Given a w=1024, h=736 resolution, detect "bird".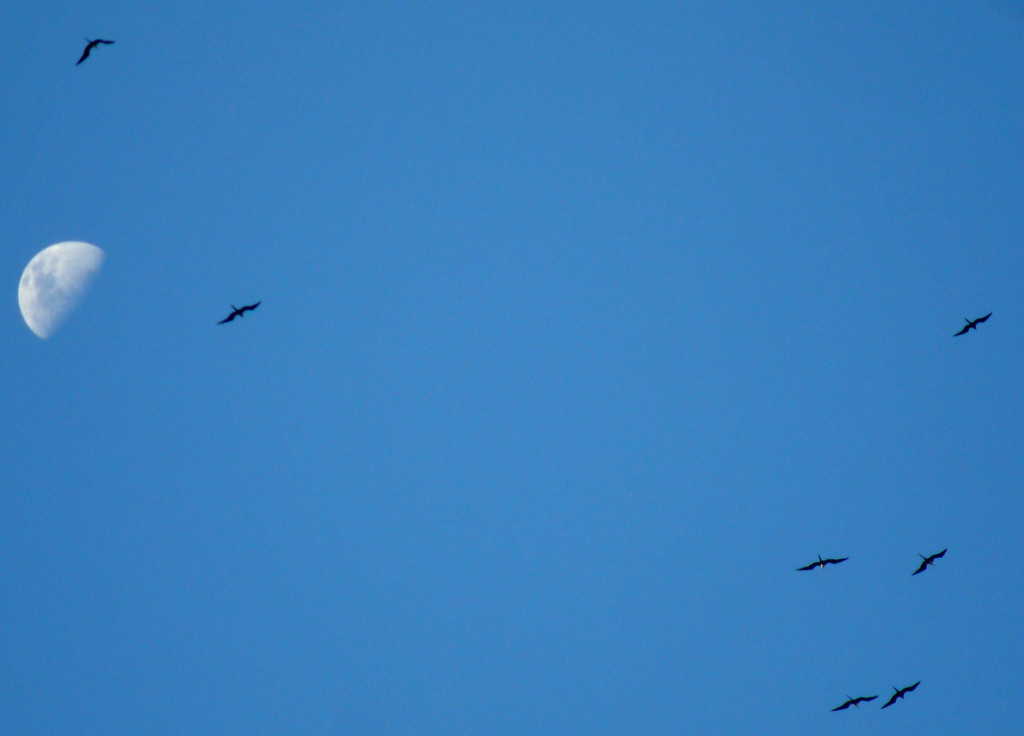
<region>834, 693, 876, 712</region>.
